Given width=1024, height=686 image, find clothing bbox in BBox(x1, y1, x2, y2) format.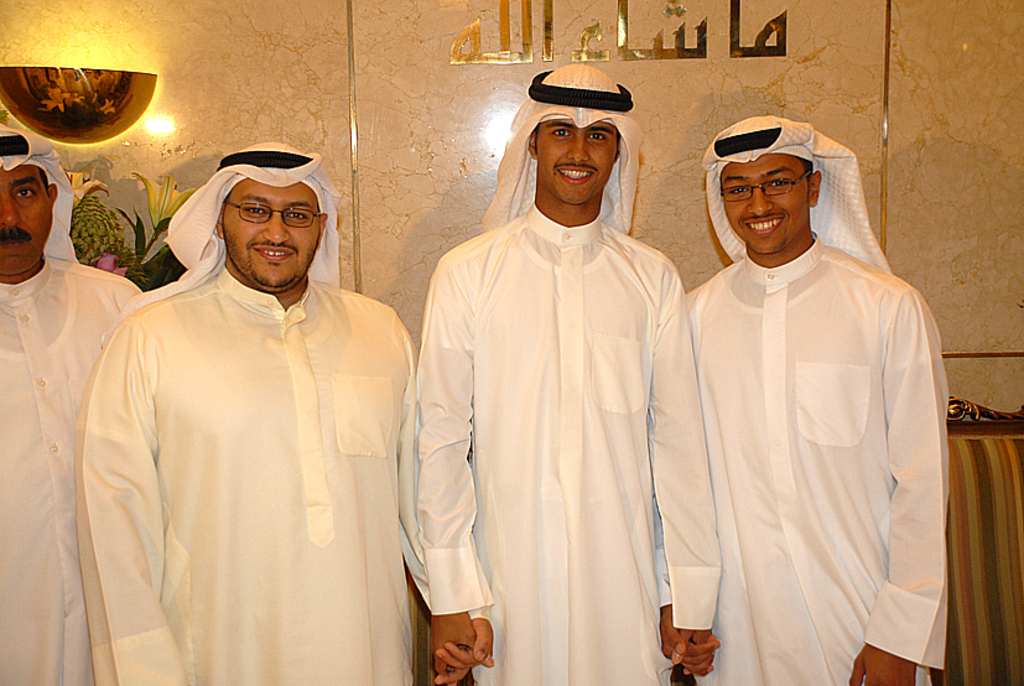
BBox(394, 208, 726, 685).
